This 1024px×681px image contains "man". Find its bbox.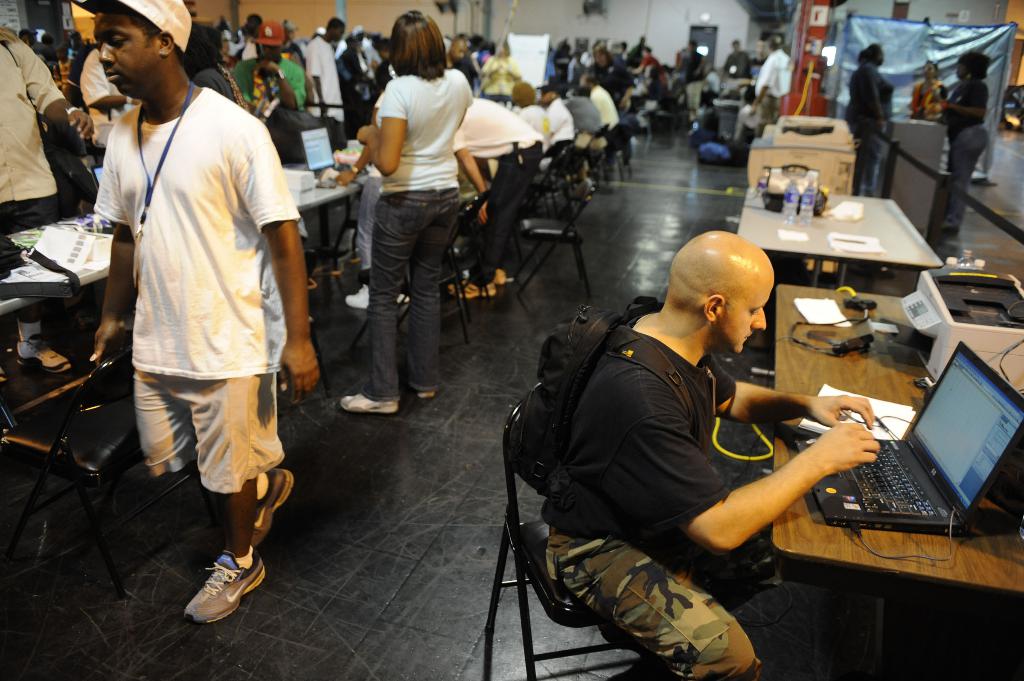
box(744, 35, 790, 119).
